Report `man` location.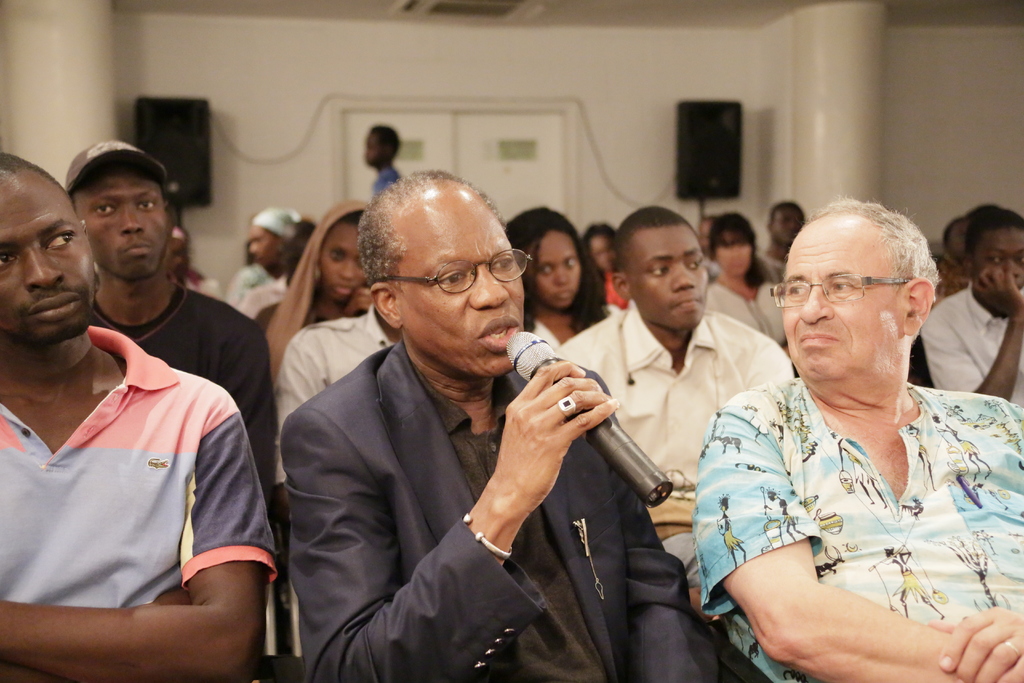
Report: 917 210 1023 401.
